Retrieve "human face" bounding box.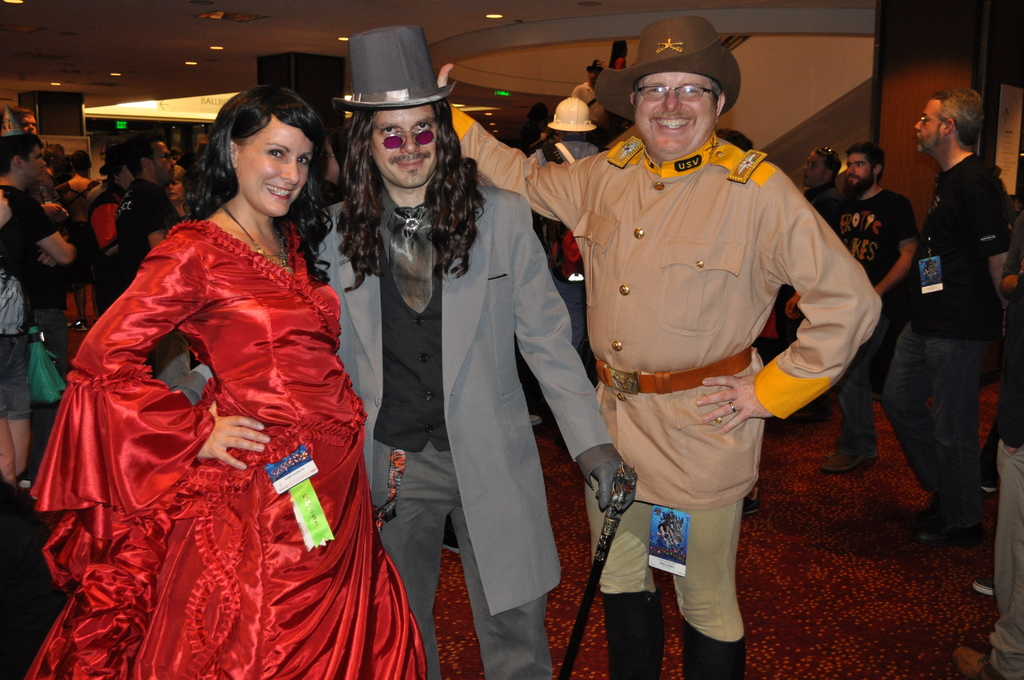
Bounding box: 236,117,314,216.
